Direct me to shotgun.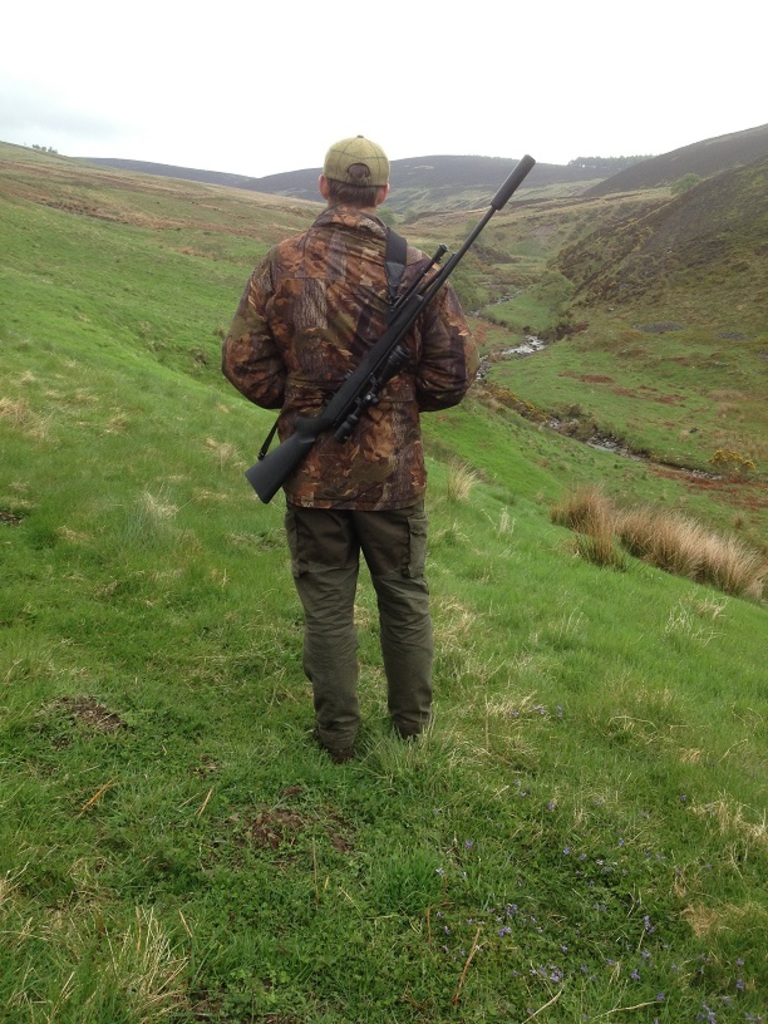
Direction: BBox(242, 152, 537, 506).
